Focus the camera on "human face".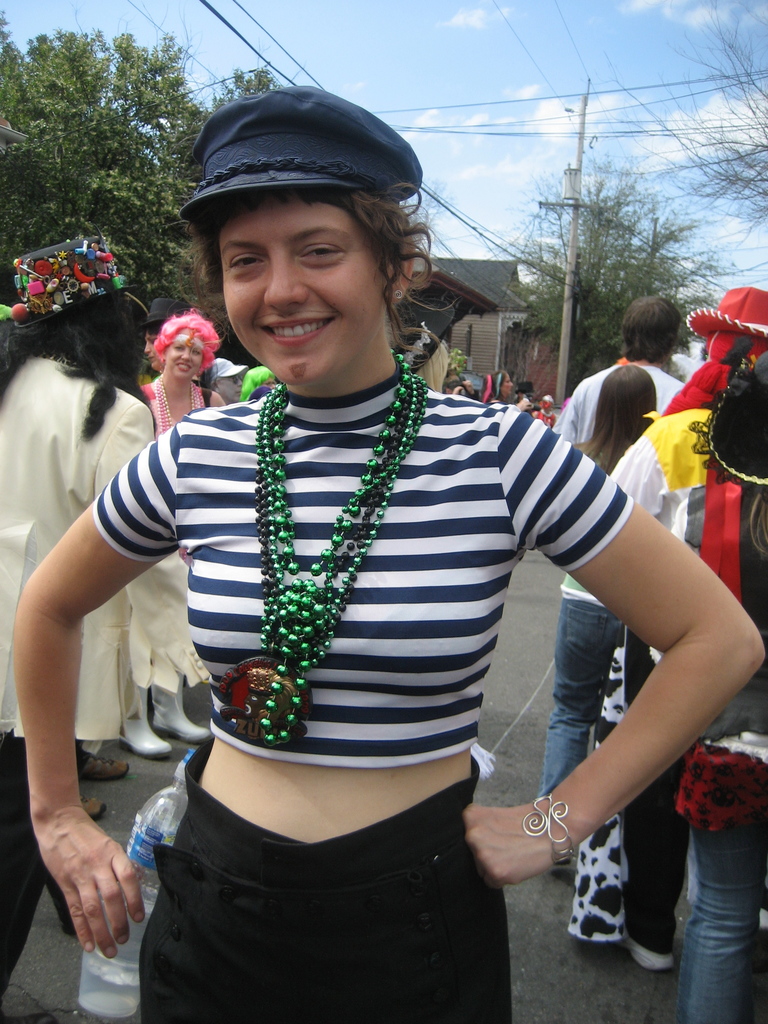
Focus region: box=[146, 326, 160, 370].
